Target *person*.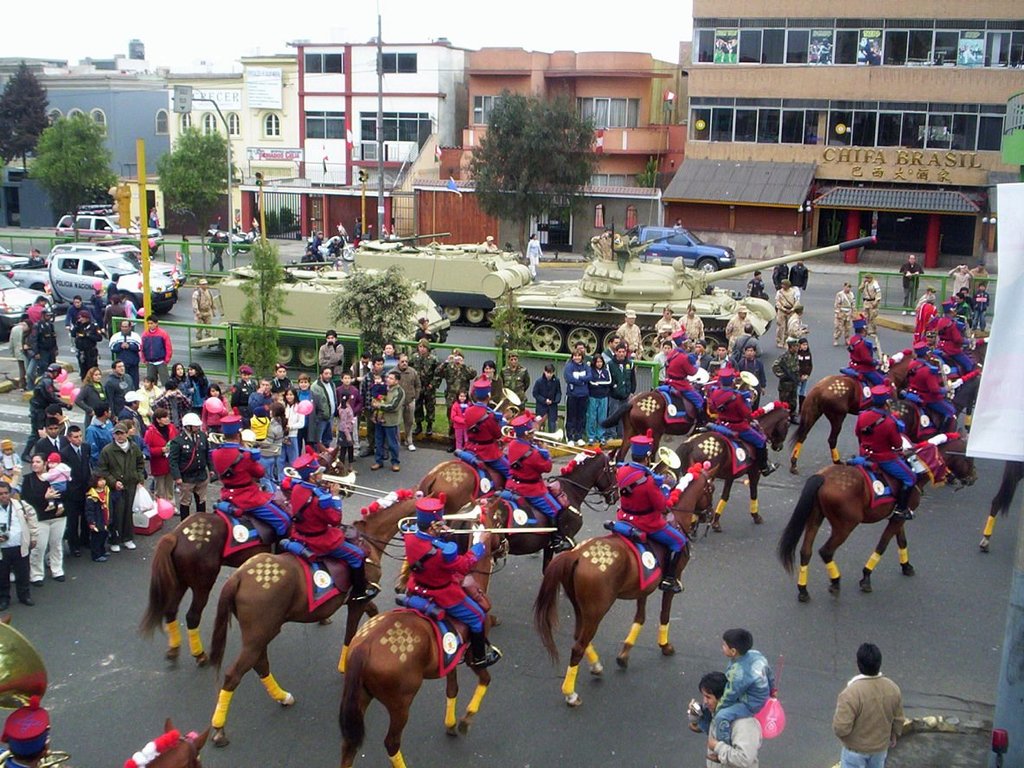
Target region: box=[971, 256, 989, 289].
